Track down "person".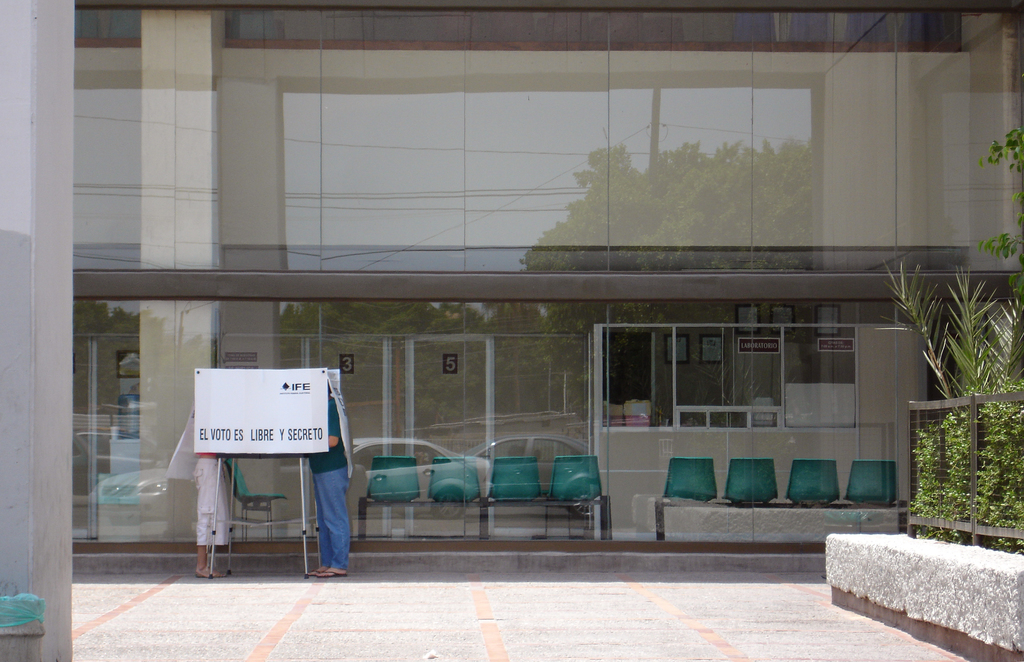
Tracked to <box>307,381,351,581</box>.
